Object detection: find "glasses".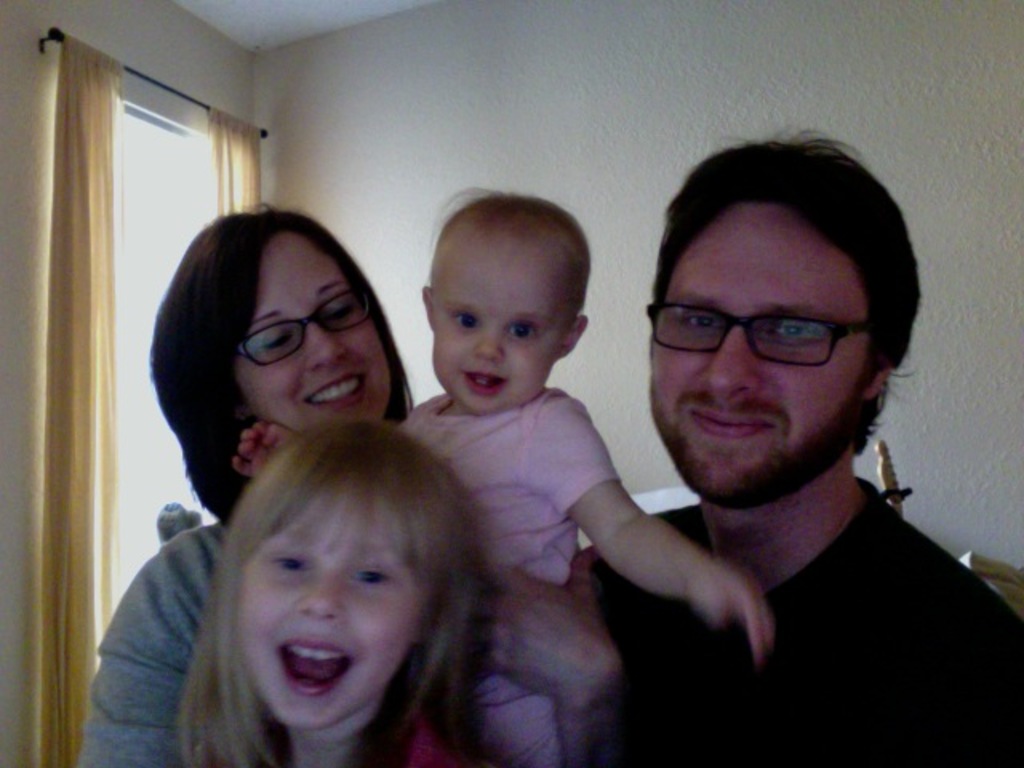
[642,298,875,368].
